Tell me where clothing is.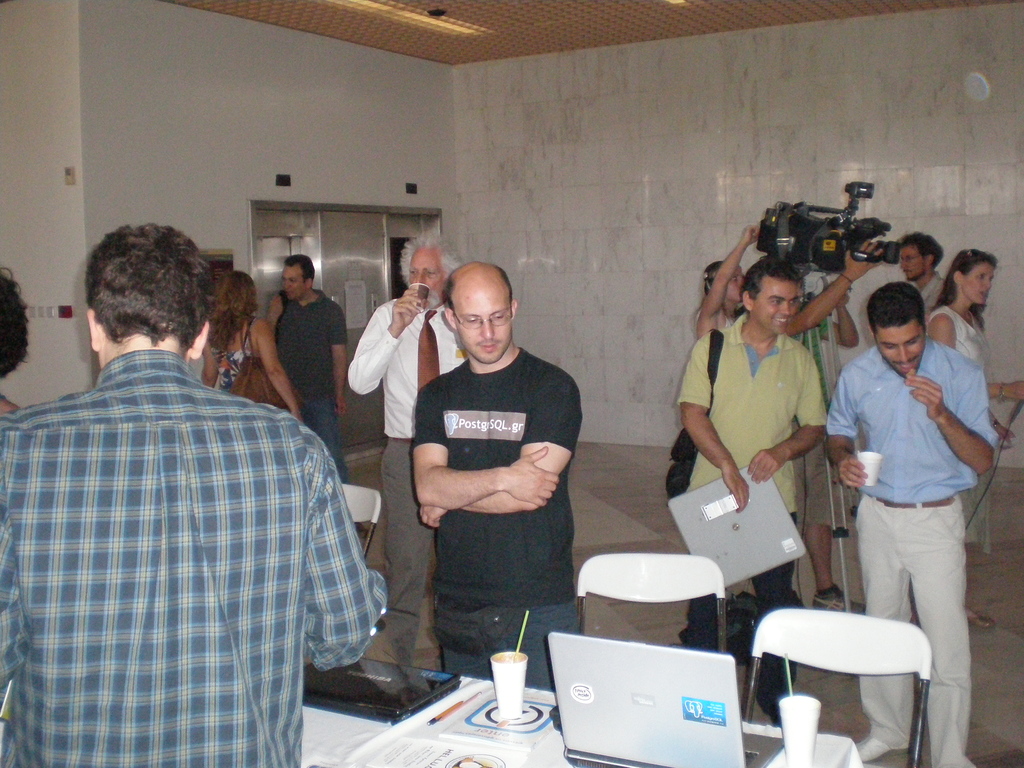
clothing is at left=339, top=290, right=483, bottom=624.
